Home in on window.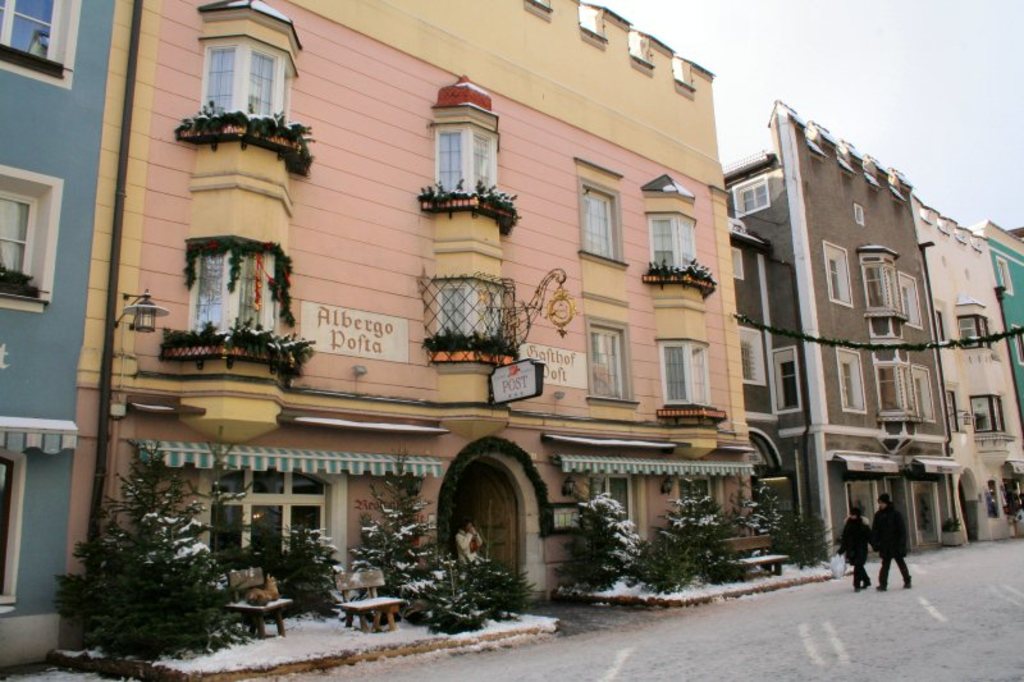
Homed in at locate(854, 203, 864, 226).
